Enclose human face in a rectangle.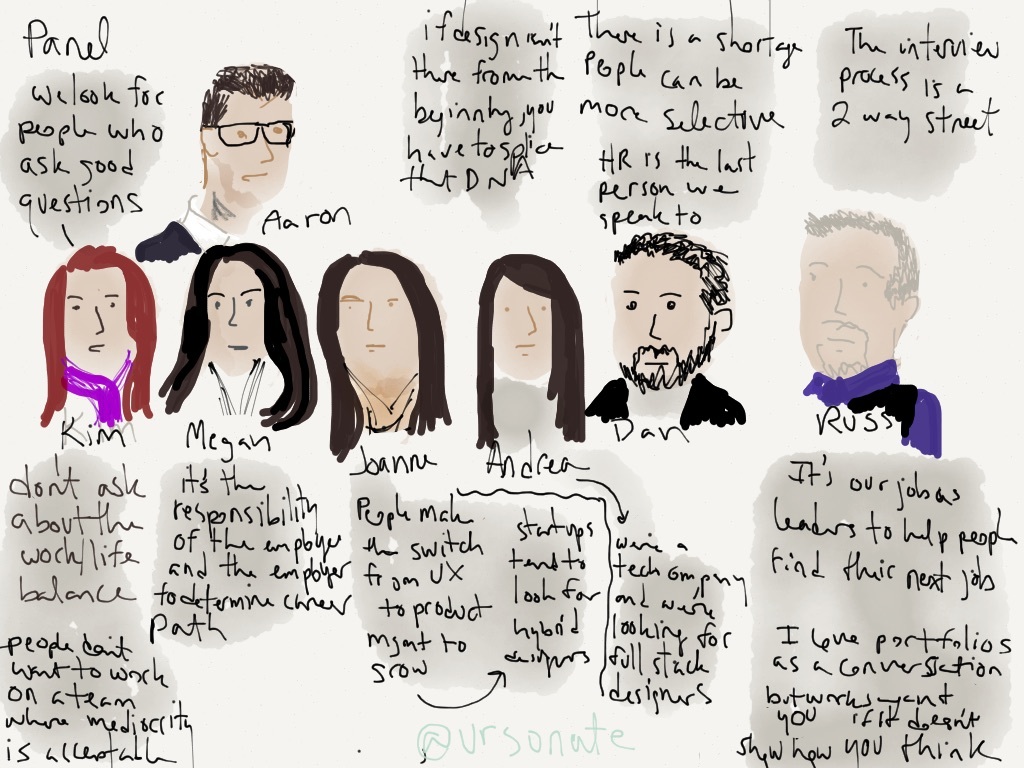
l=337, t=264, r=416, b=389.
